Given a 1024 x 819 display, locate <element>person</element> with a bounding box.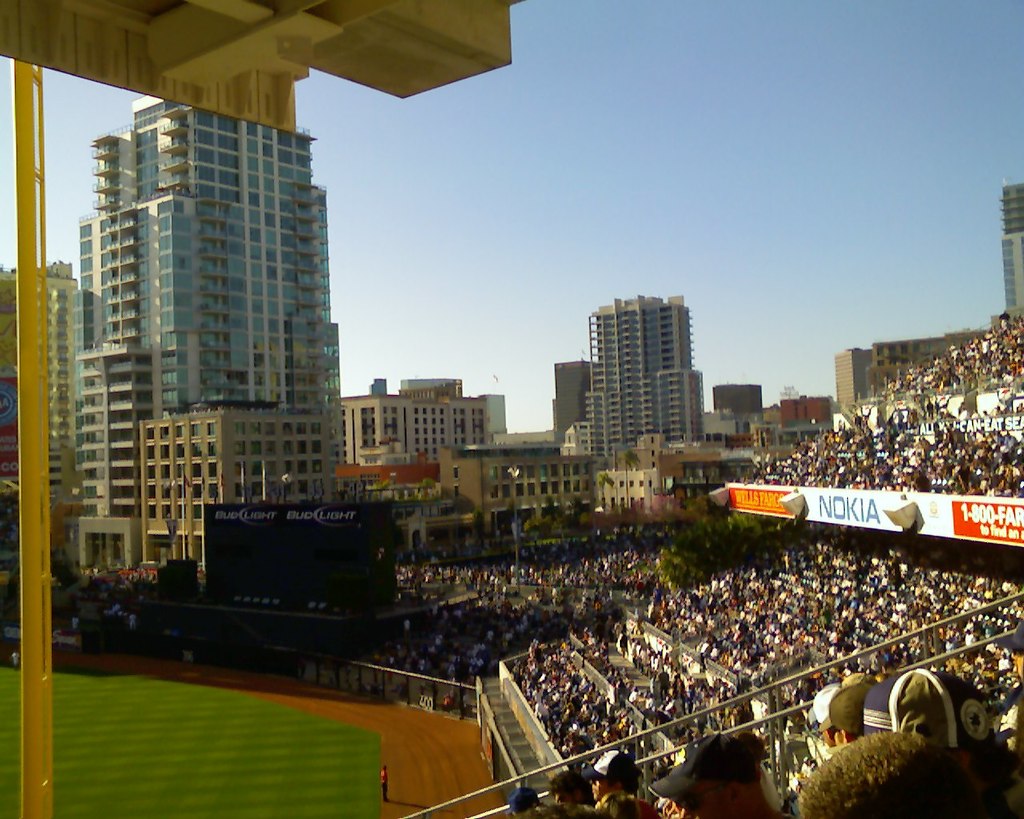
Located: [643, 532, 1023, 705].
